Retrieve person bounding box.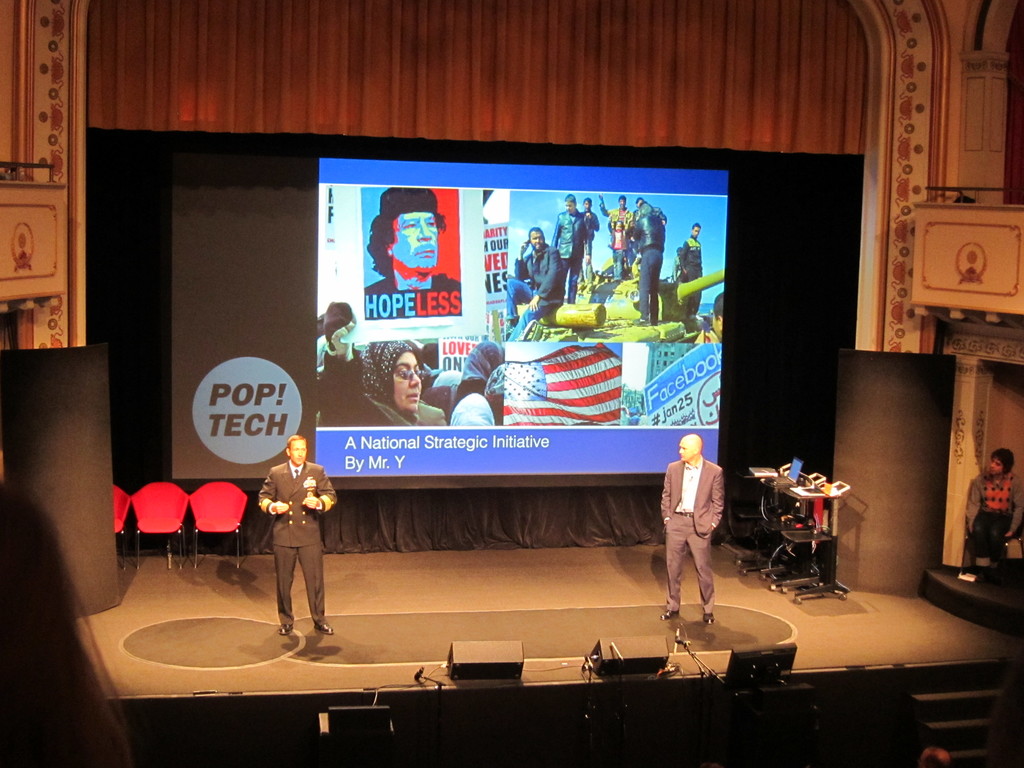
Bounding box: <box>259,433,337,636</box>.
